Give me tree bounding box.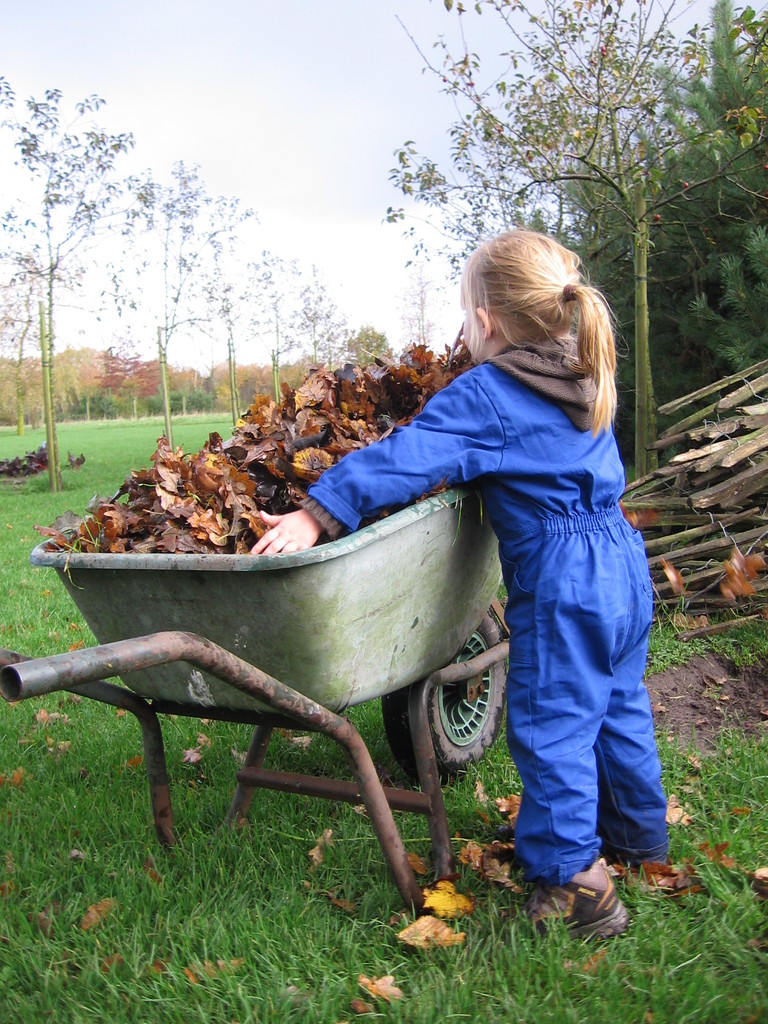
region(284, 275, 345, 382).
